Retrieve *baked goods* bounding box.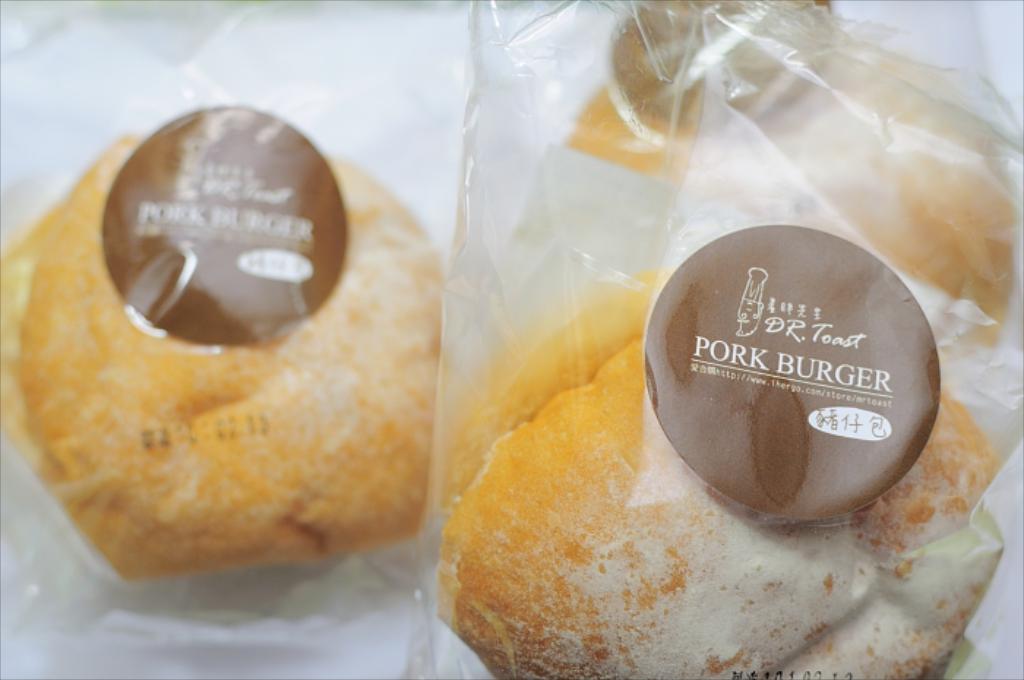
Bounding box: locate(430, 269, 1011, 679).
